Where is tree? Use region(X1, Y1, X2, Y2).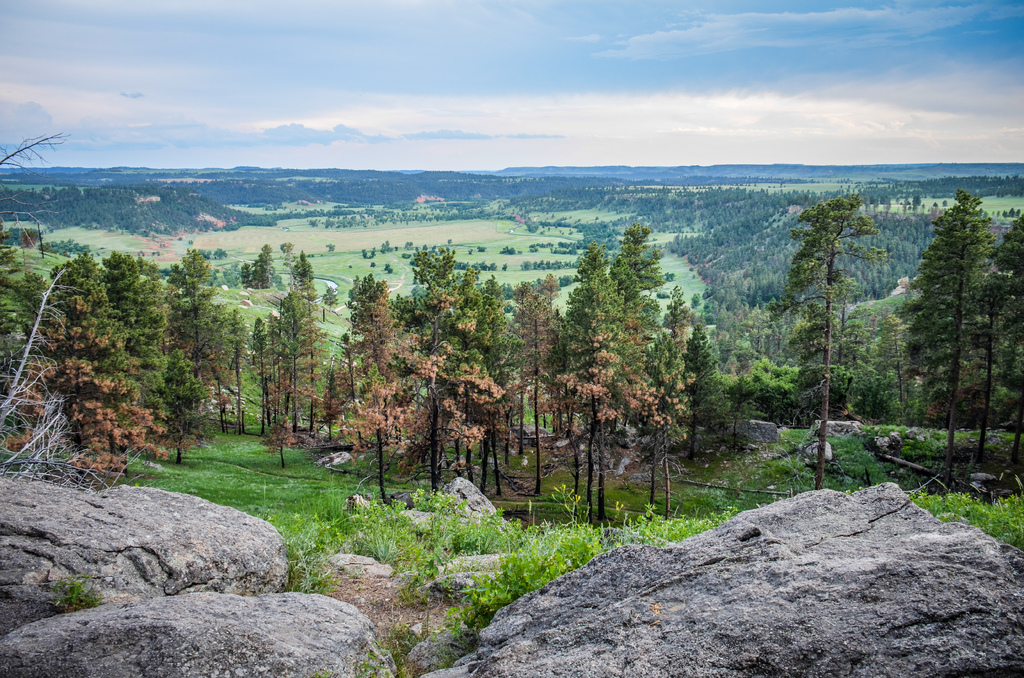
region(997, 210, 1022, 479).
